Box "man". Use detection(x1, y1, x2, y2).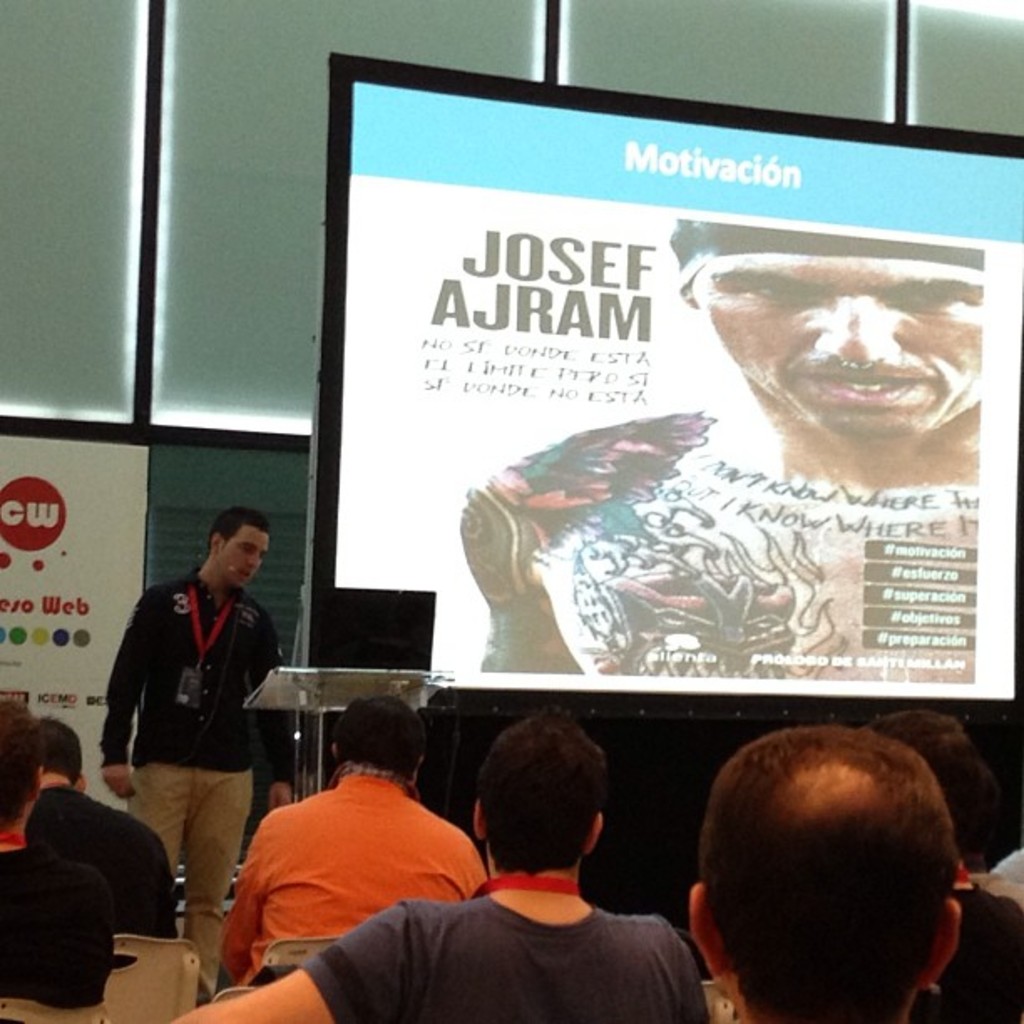
detection(216, 684, 484, 992).
